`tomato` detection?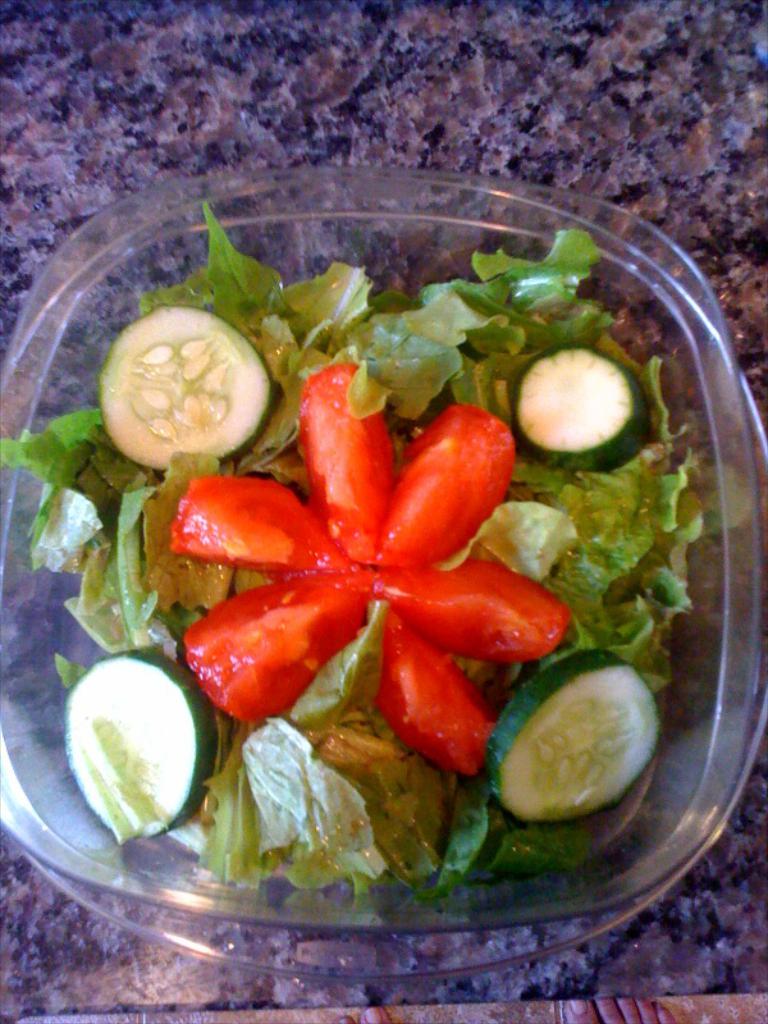
pyautogui.locateOnScreen(388, 394, 522, 547)
